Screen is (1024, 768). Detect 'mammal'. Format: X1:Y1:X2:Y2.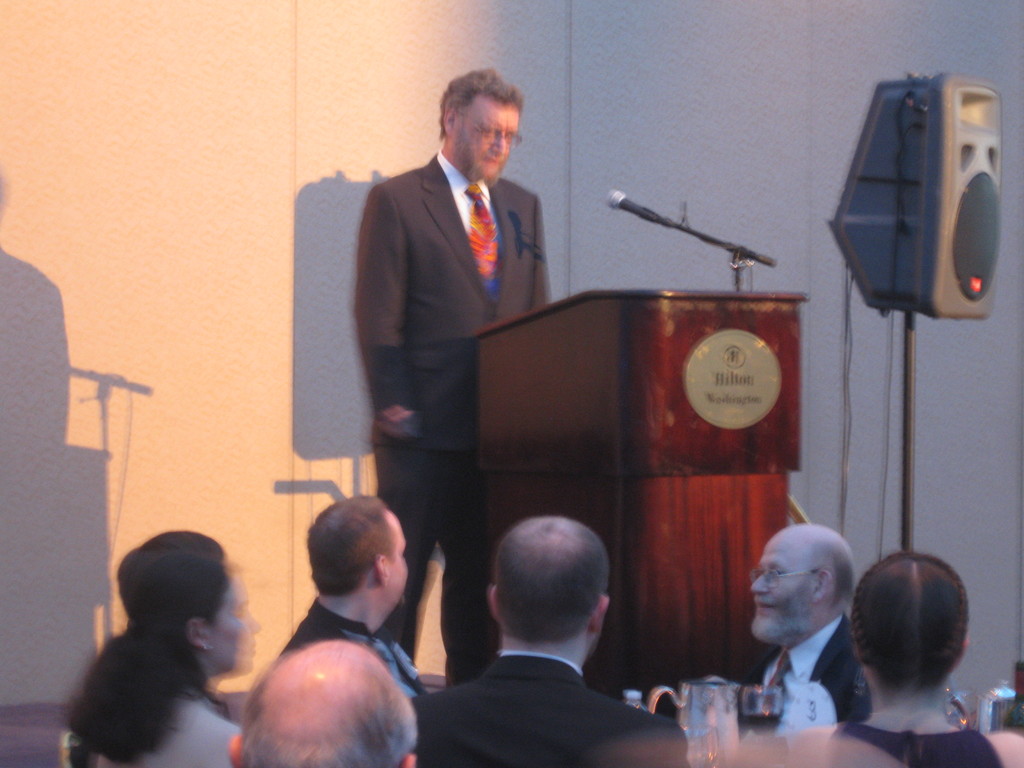
737:519:874:749.
